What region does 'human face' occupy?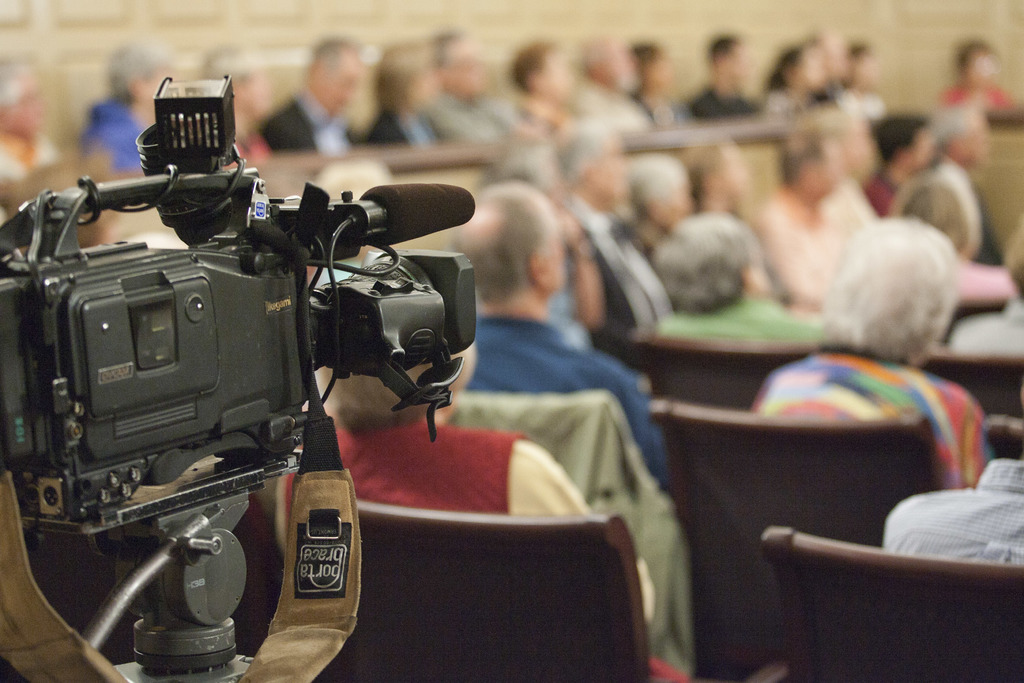
pyautogui.locateOnScreen(547, 225, 566, 291).
